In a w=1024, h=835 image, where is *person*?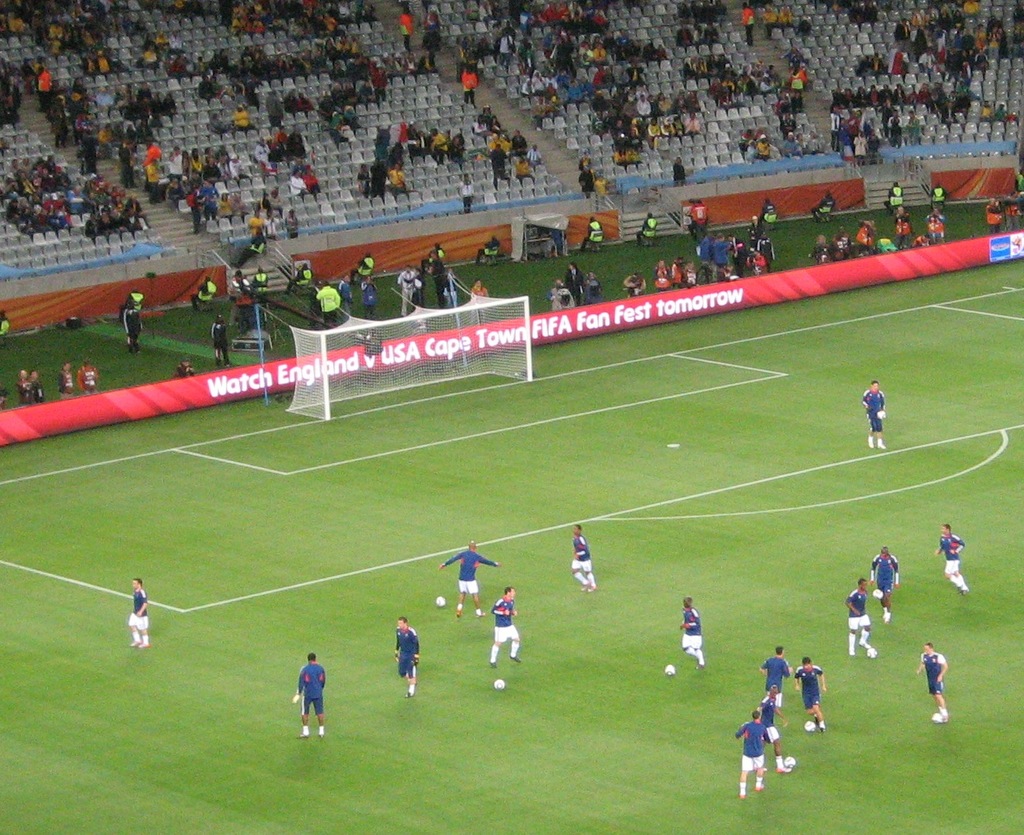
rect(279, 658, 331, 749).
